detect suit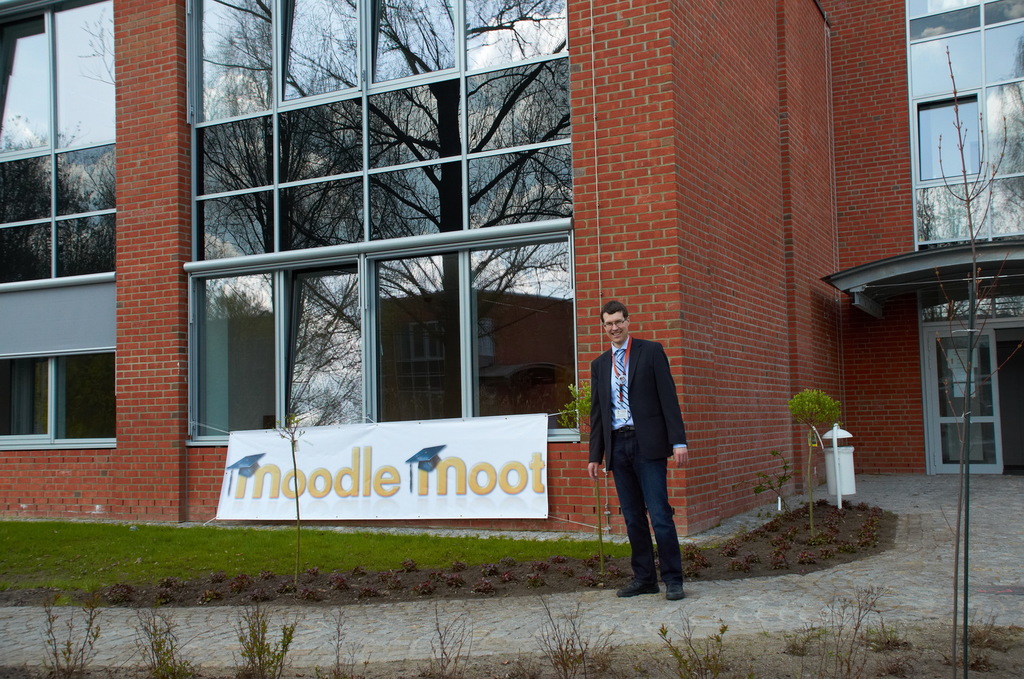
x1=590 y1=337 x2=685 y2=467
